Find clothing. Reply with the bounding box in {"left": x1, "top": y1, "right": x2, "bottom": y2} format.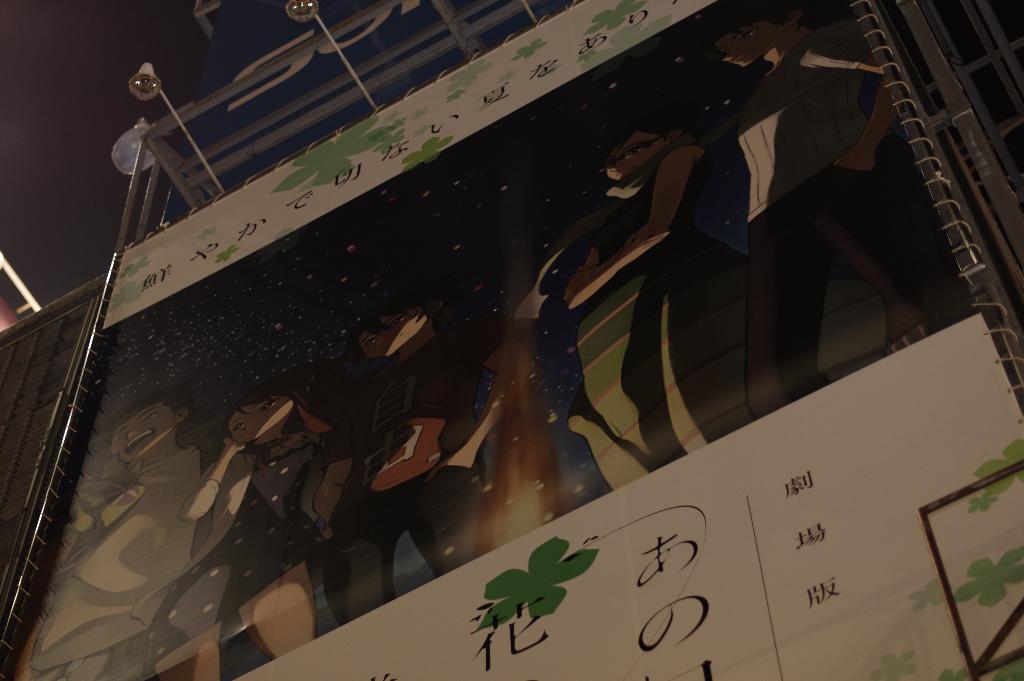
{"left": 596, "top": 141, "right": 748, "bottom": 469}.
